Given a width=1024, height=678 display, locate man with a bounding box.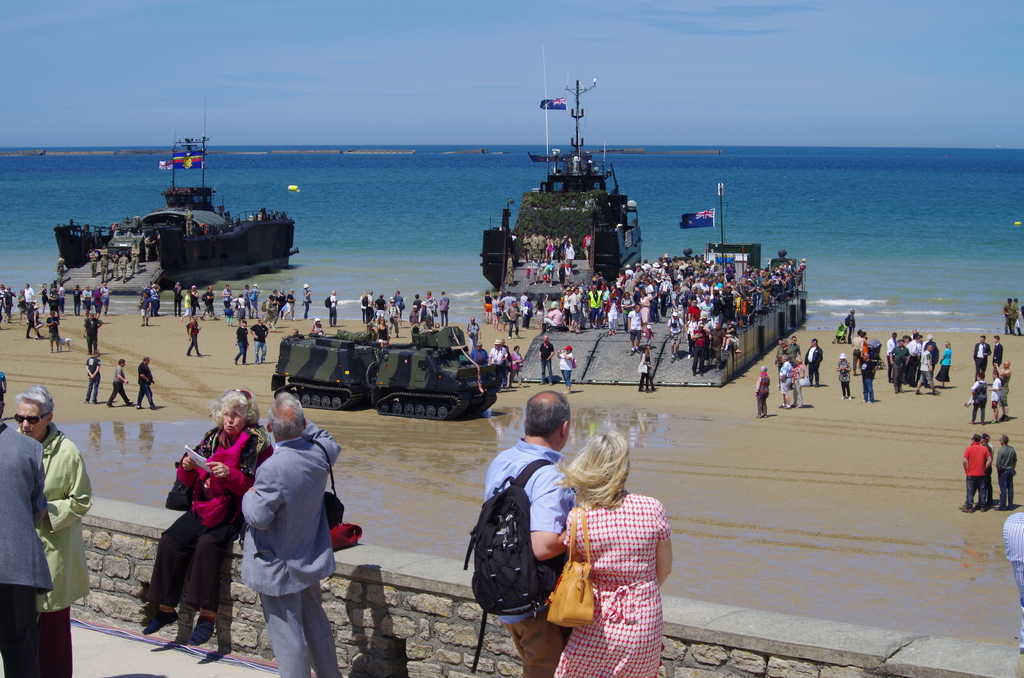
Located: rect(129, 239, 140, 272).
